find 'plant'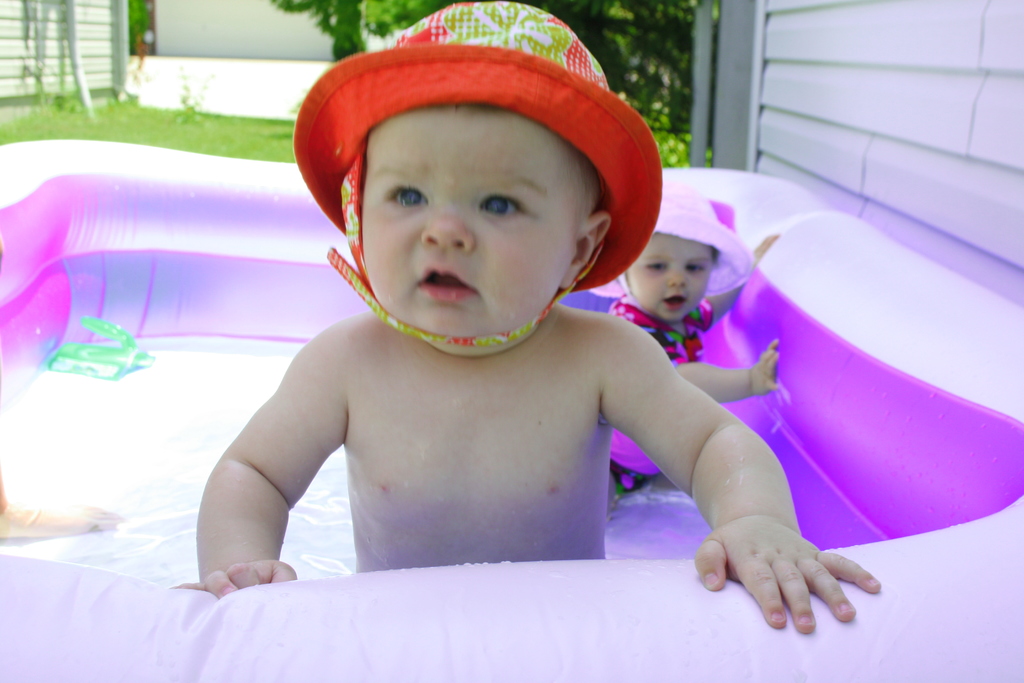
box=[655, 126, 715, 176]
